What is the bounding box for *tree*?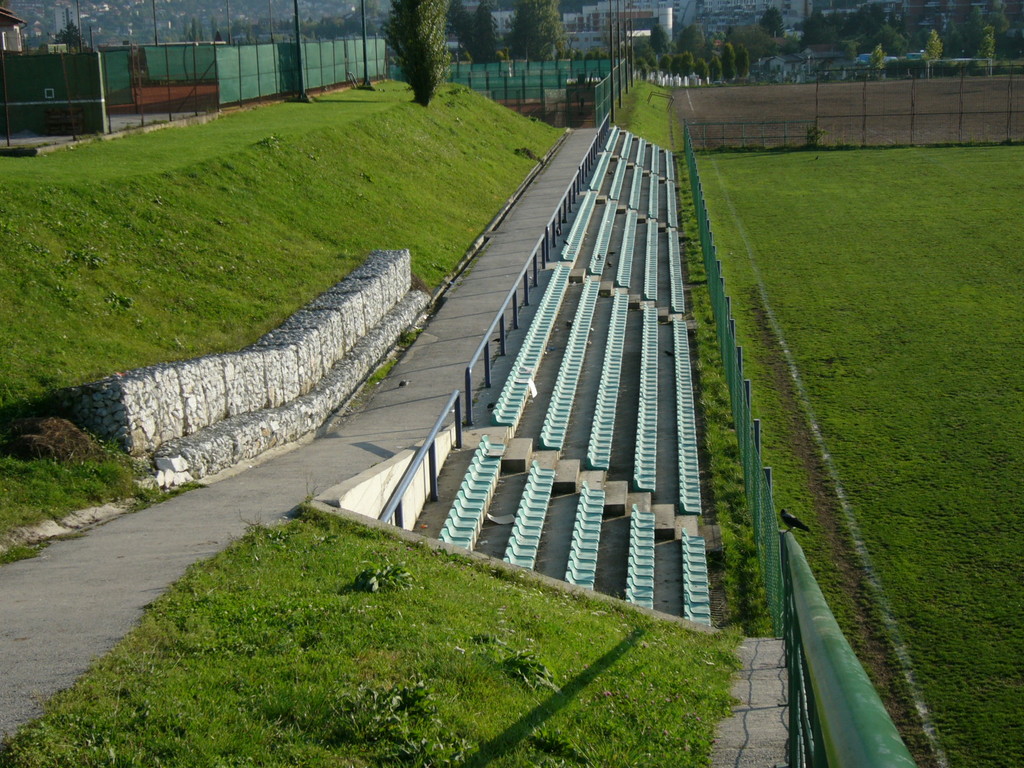
(x1=454, y1=0, x2=501, y2=68).
